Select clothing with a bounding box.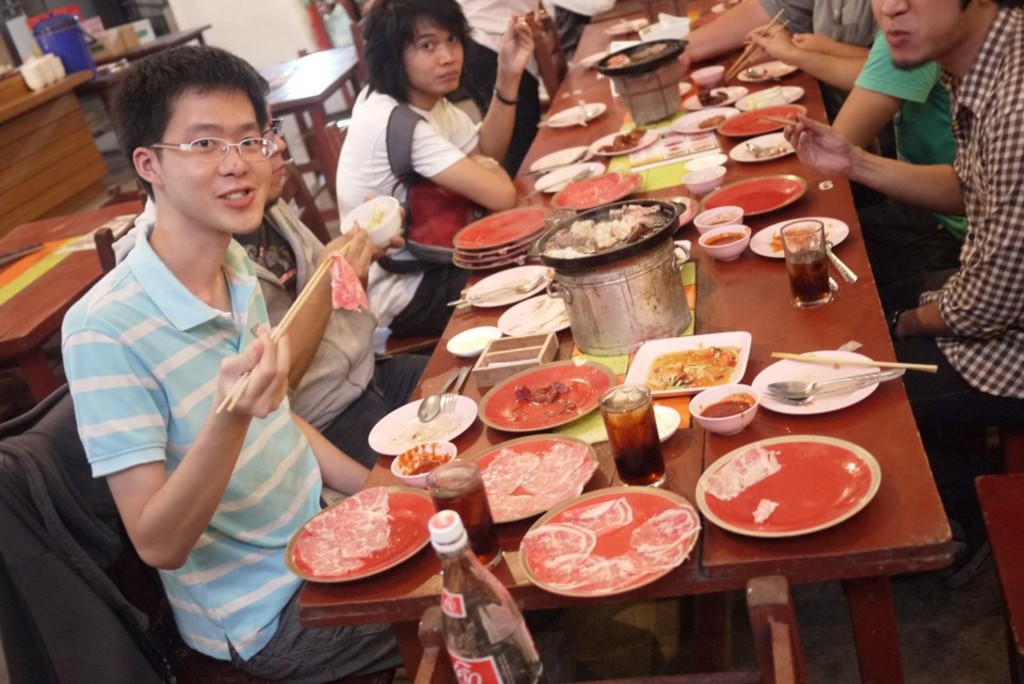
box=[897, 4, 1023, 462].
